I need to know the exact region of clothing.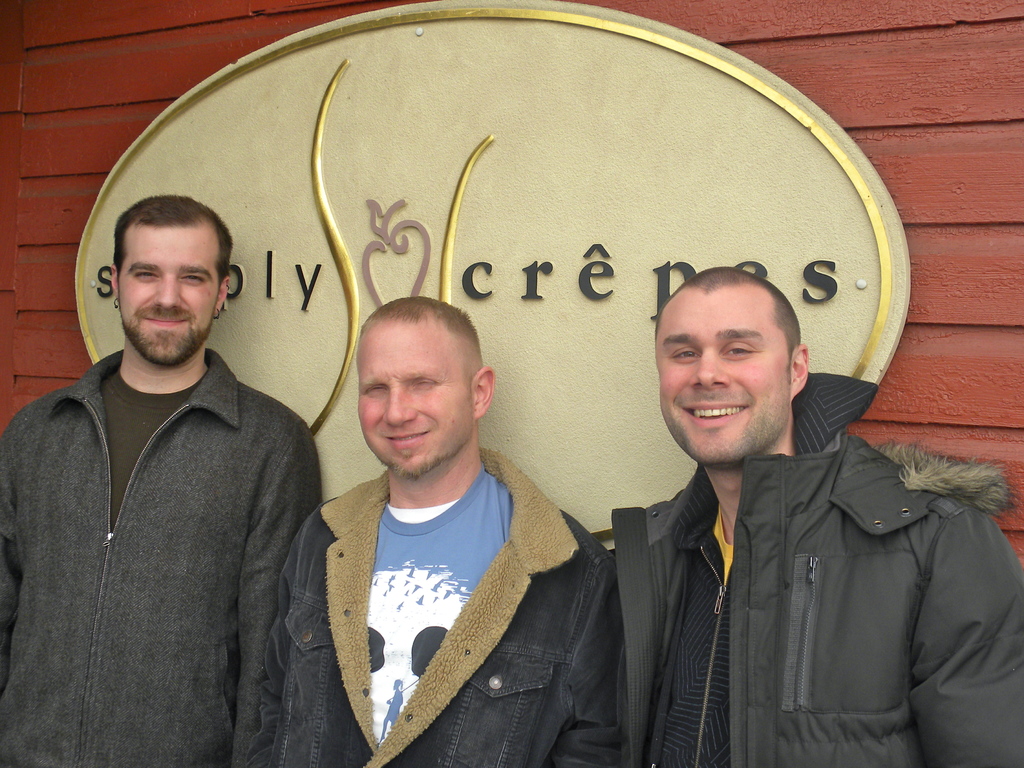
Region: (x1=0, y1=335, x2=317, y2=767).
